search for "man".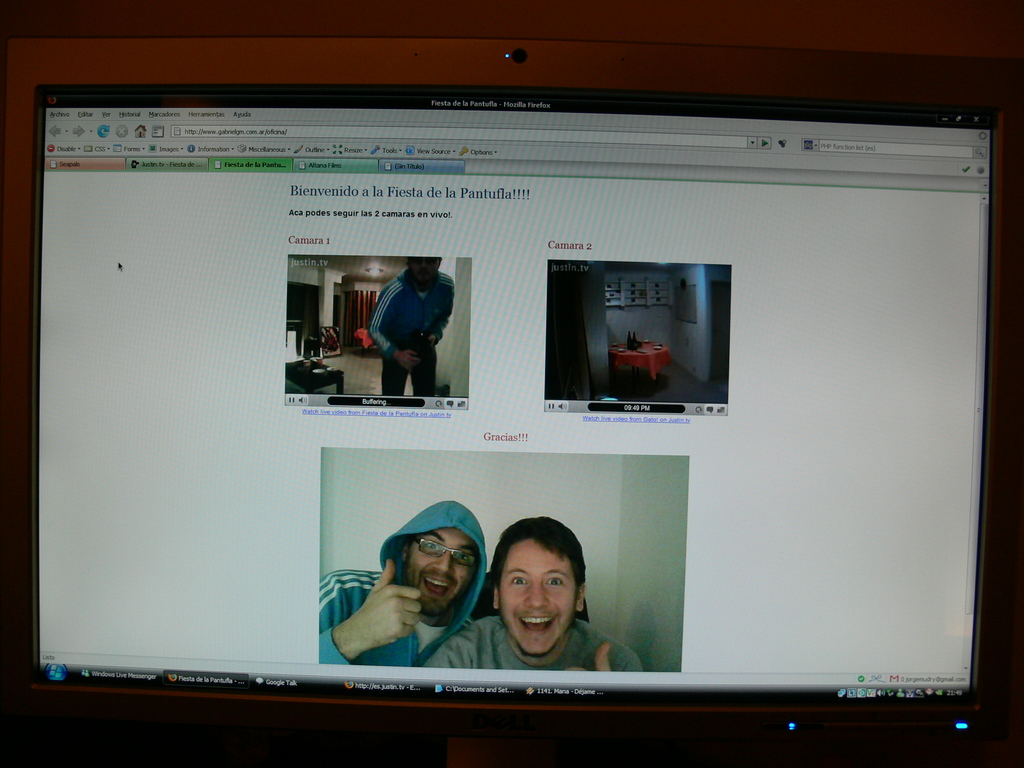
Found at {"left": 316, "top": 503, "right": 493, "bottom": 666}.
